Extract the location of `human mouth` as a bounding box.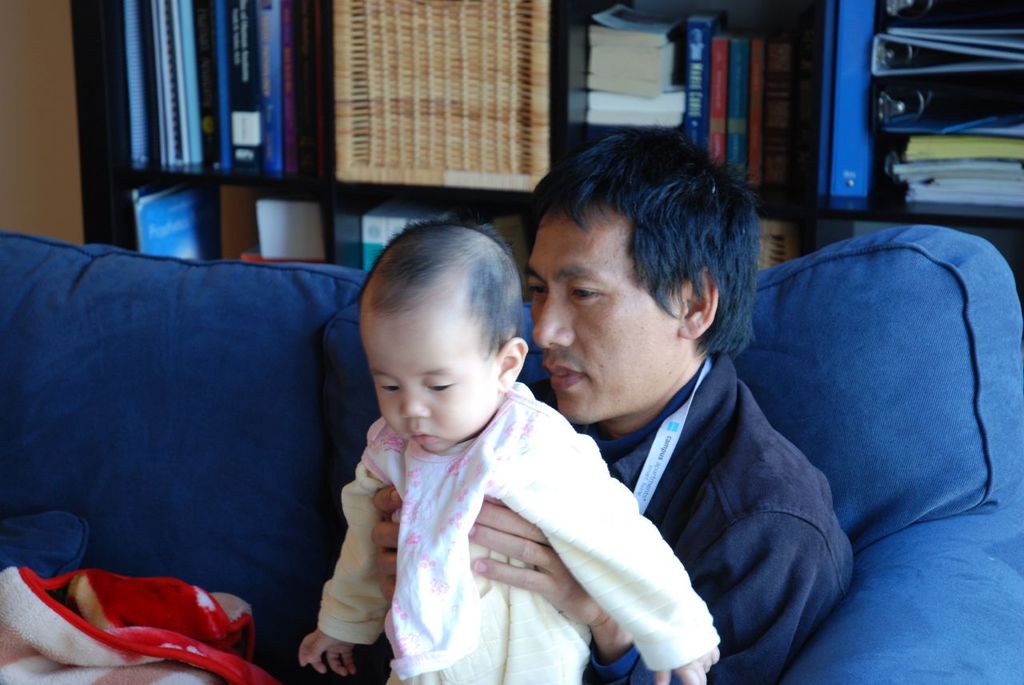
box(542, 362, 587, 387).
